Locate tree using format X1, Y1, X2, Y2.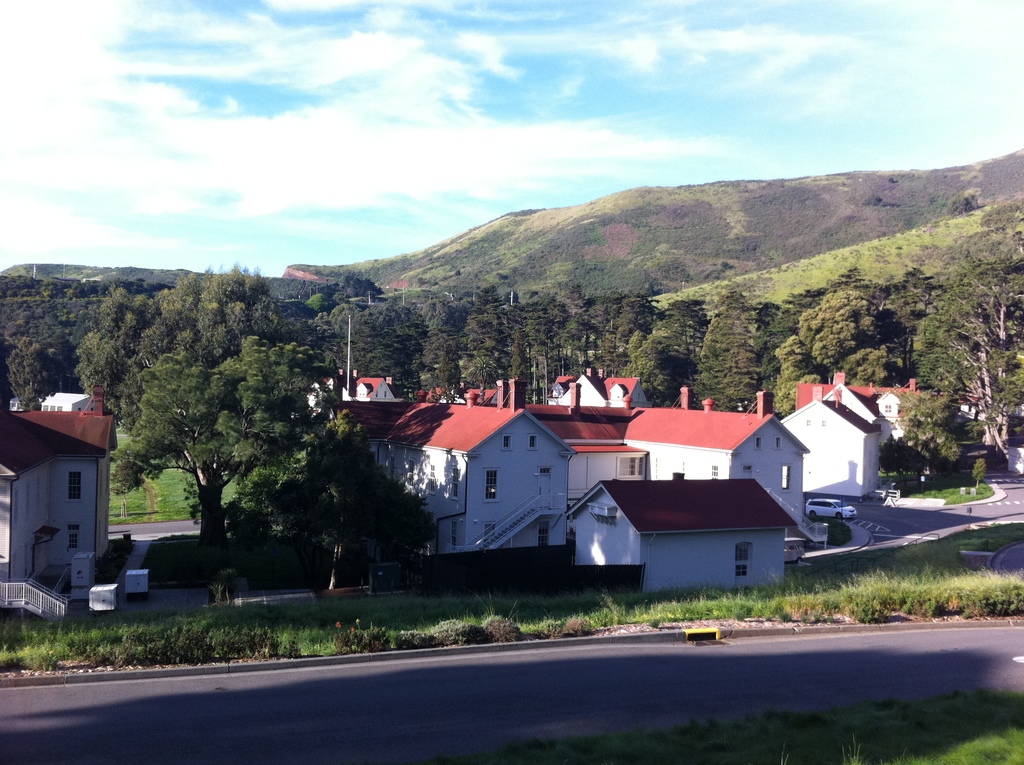
876, 241, 1023, 481.
